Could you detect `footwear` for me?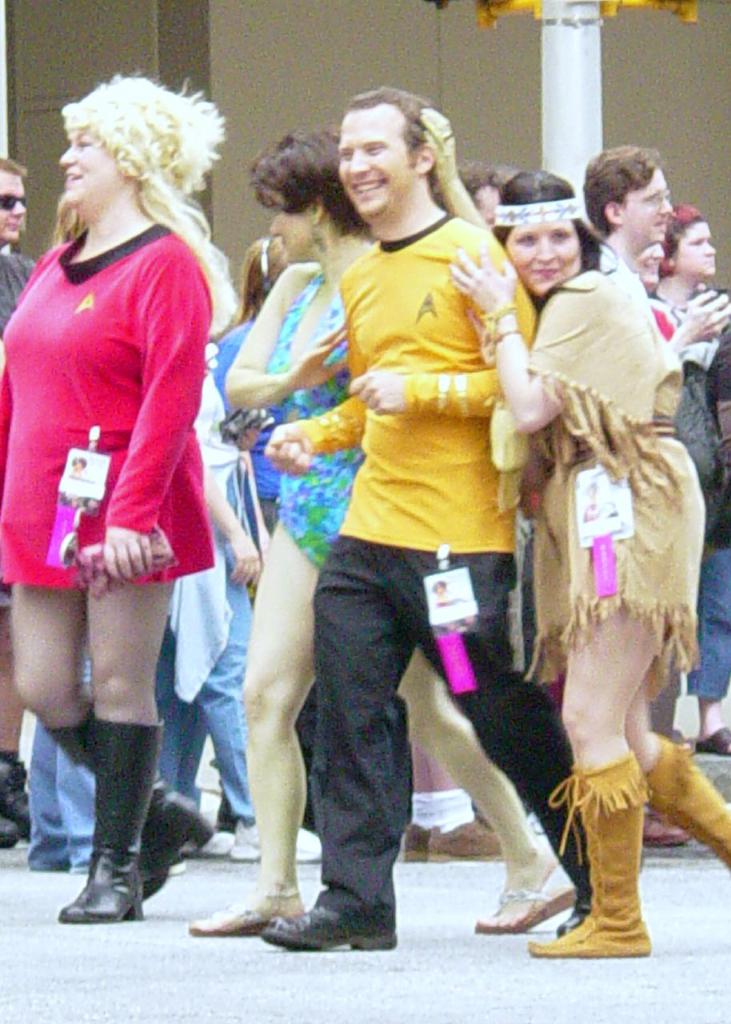
Detection result: 555 898 593 934.
